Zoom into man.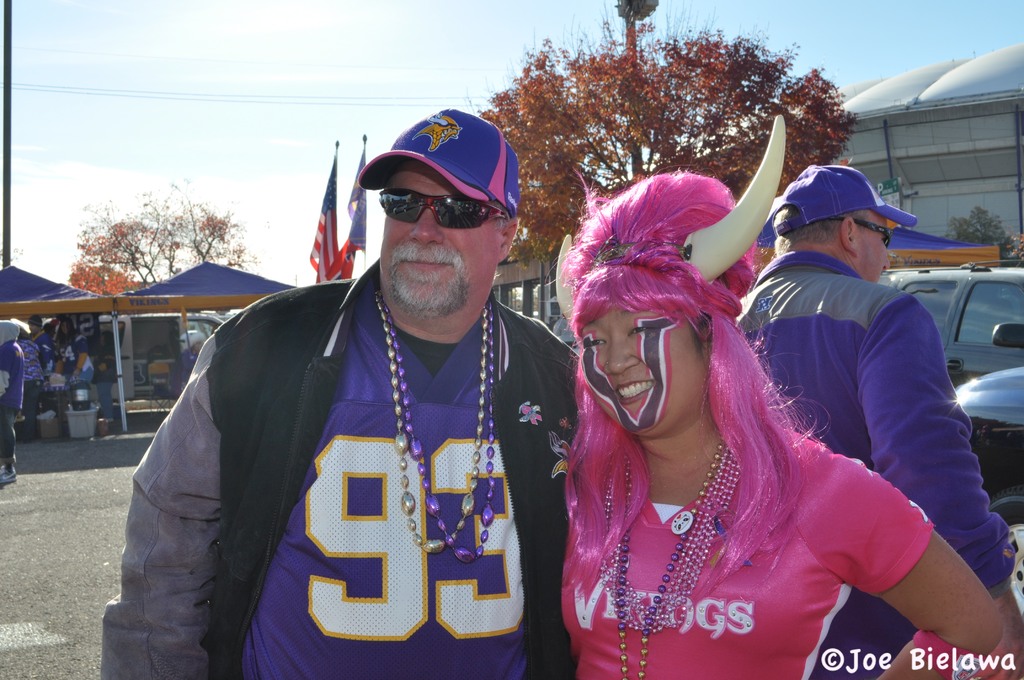
Zoom target: bbox=[732, 146, 1022, 679].
